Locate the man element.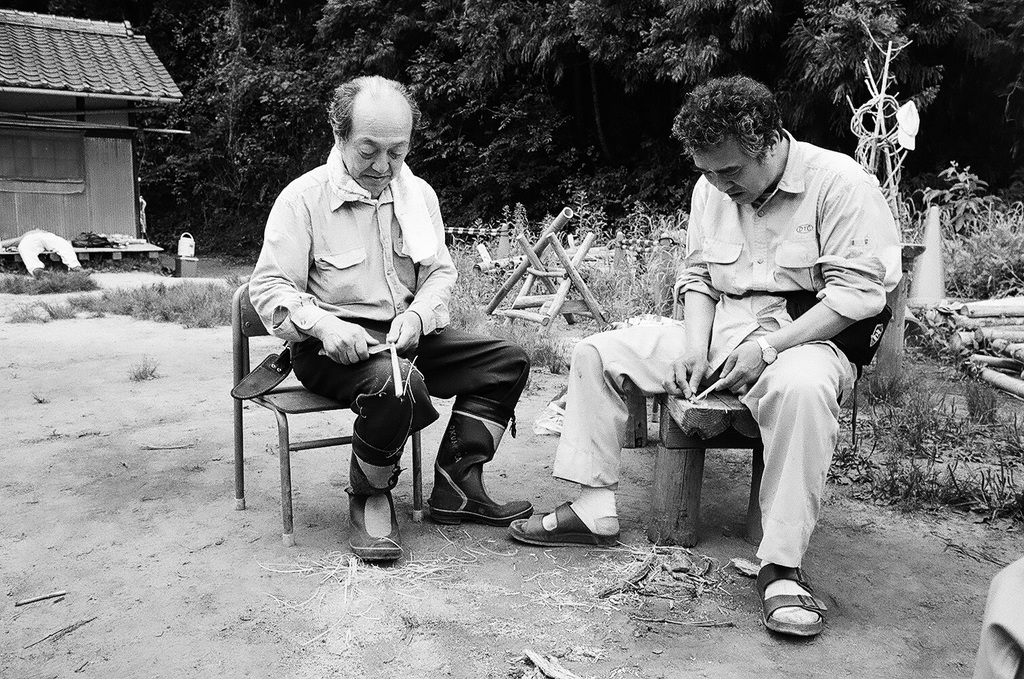
Element bbox: crop(592, 49, 889, 601).
